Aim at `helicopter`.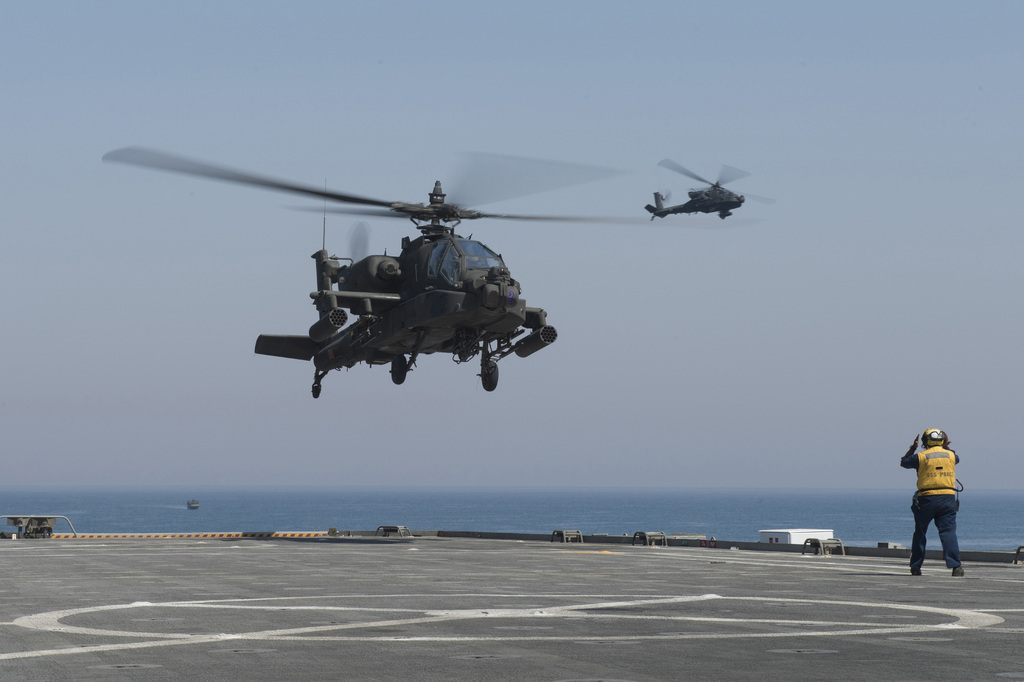
Aimed at 646, 154, 780, 228.
